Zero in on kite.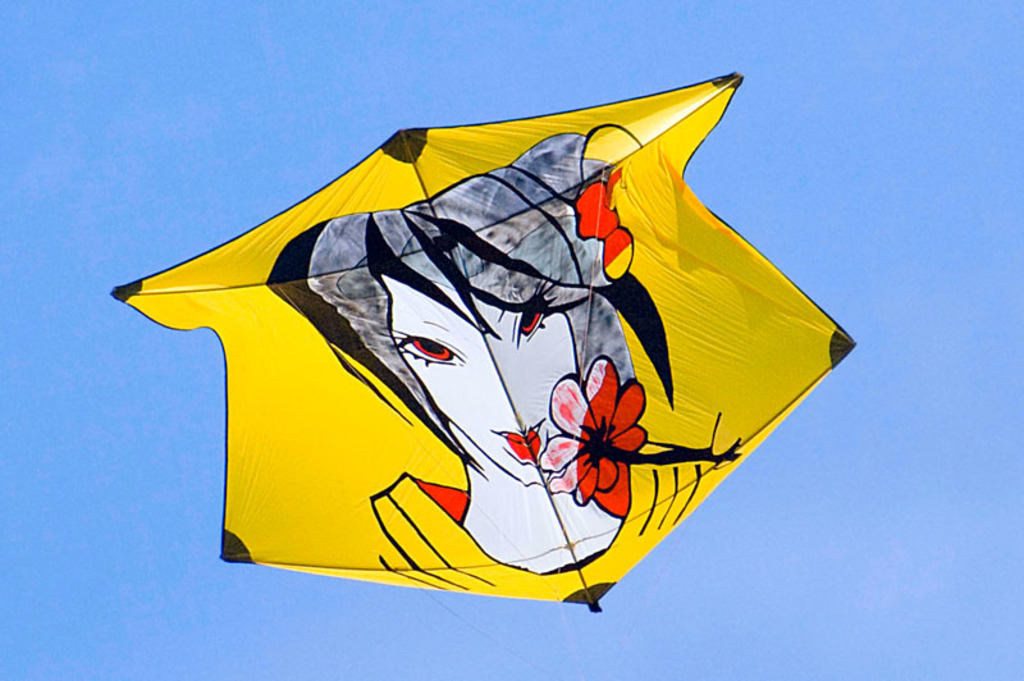
Zeroed in: box(127, 105, 850, 671).
